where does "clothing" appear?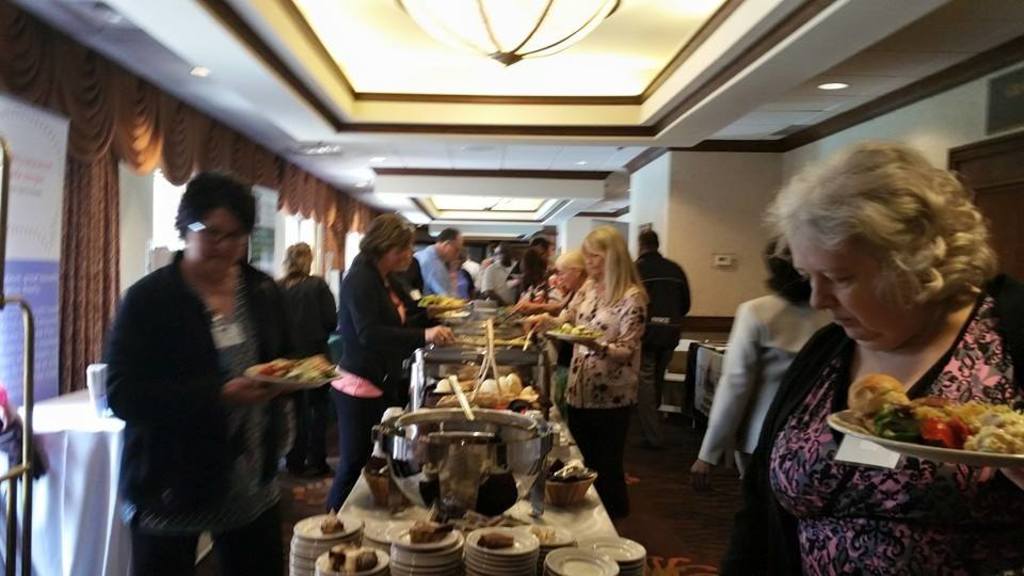
Appears at (569,277,649,519).
